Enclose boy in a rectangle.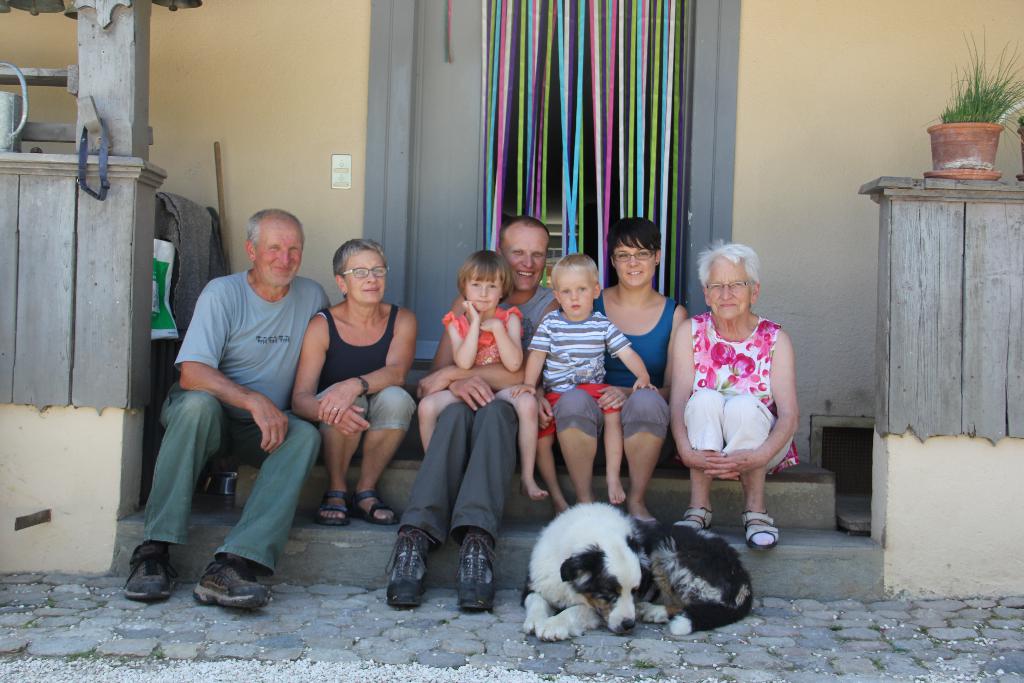
[x1=508, y1=247, x2=664, y2=517].
